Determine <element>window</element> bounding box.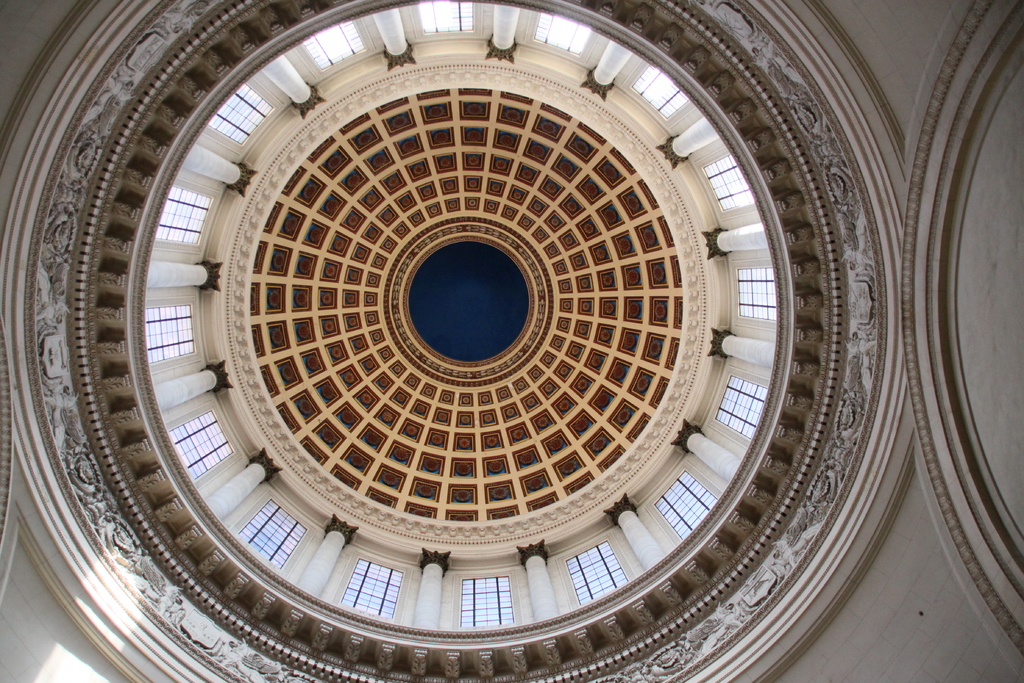
Determined: box=[300, 23, 366, 73].
